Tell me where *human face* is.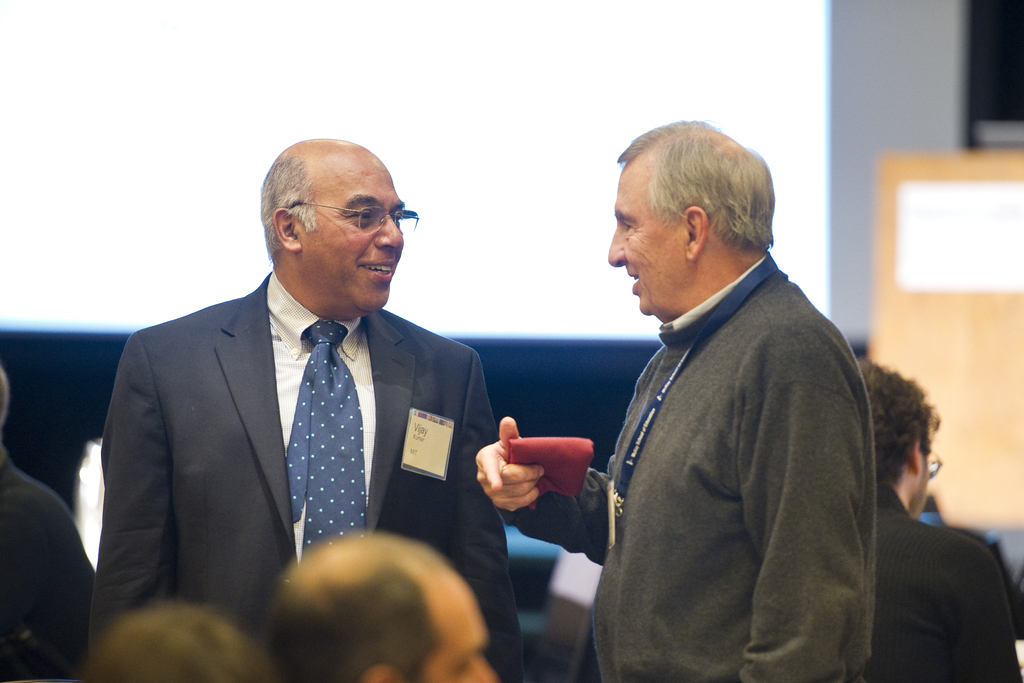
*human face* is at 416, 595, 497, 682.
